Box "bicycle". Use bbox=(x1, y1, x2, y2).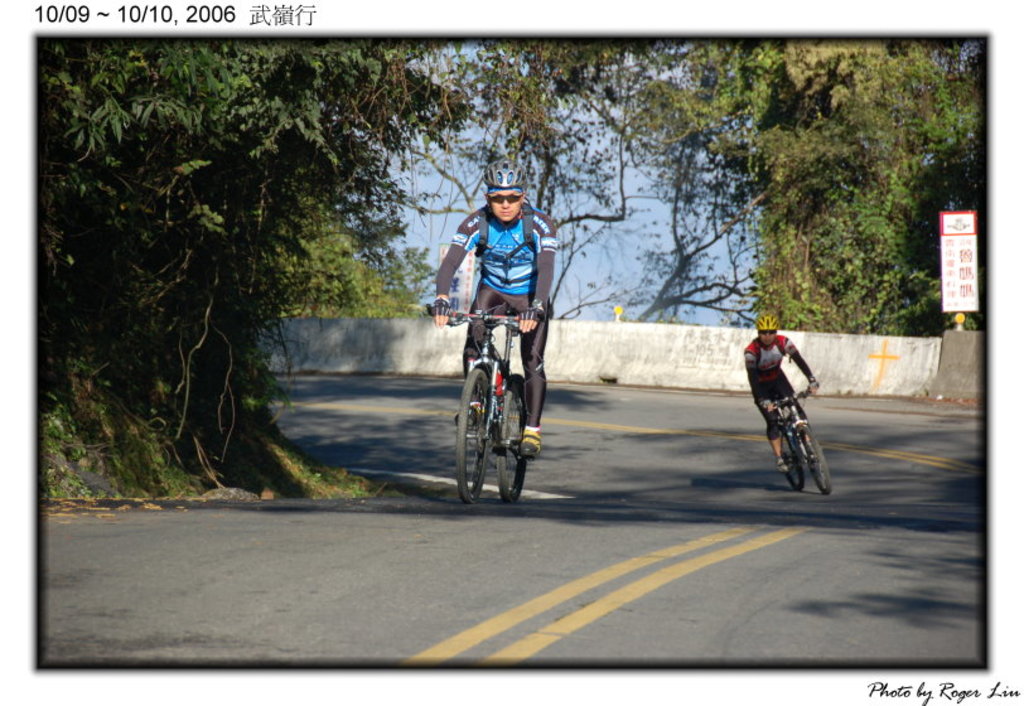
bbox=(760, 383, 835, 501).
